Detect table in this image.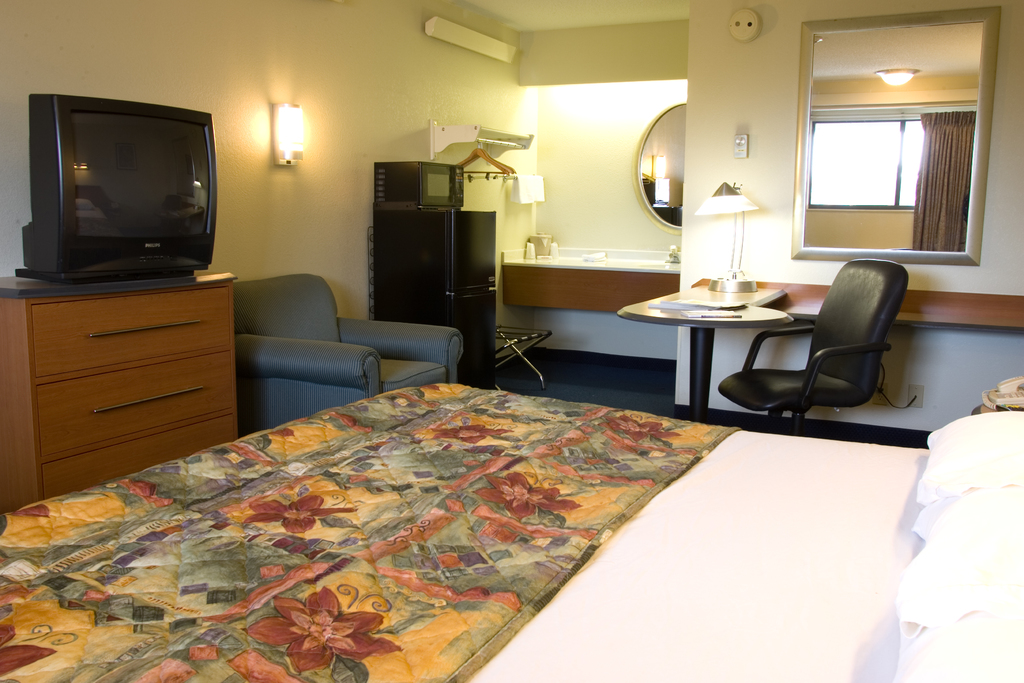
Detection: box=[0, 274, 230, 514].
